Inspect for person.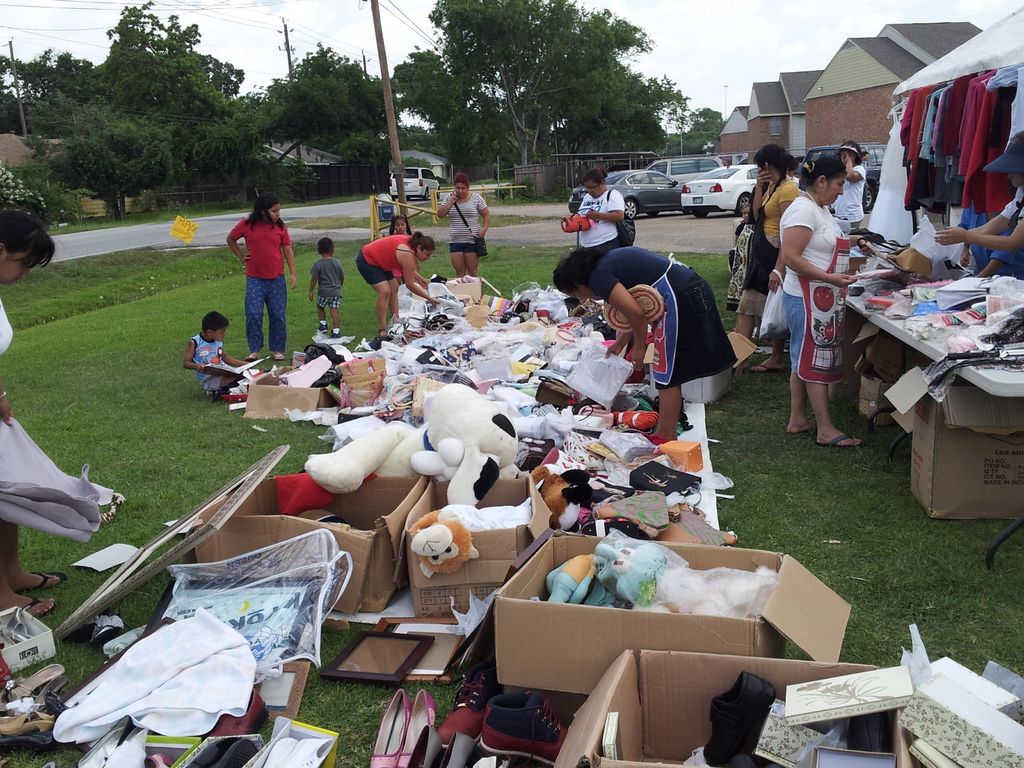
Inspection: [x1=354, y1=225, x2=440, y2=344].
